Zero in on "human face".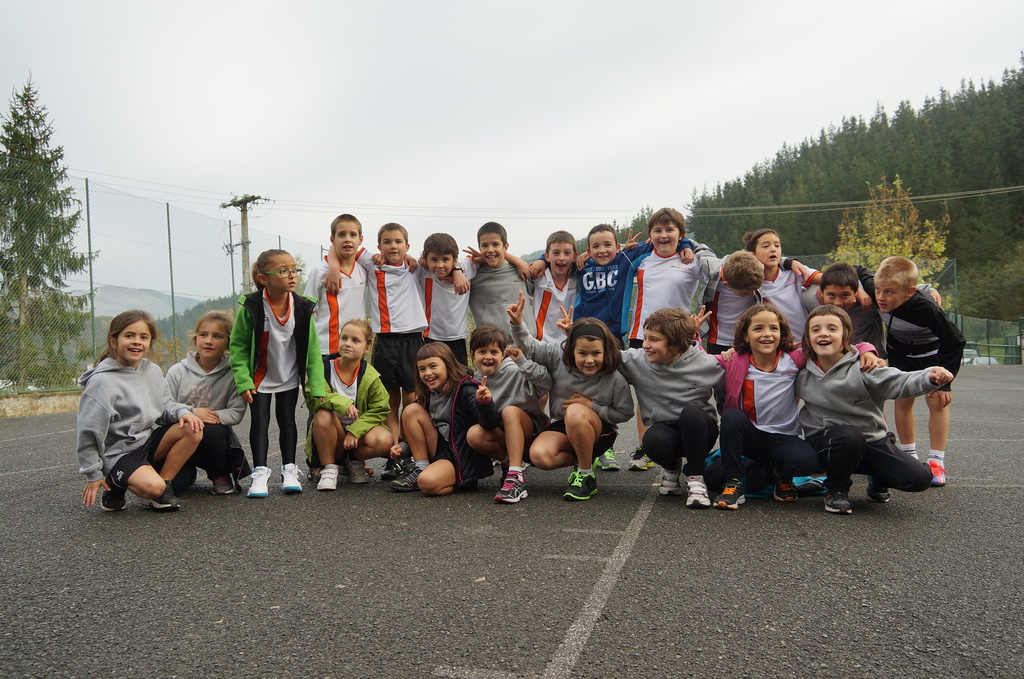
Zeroed in: Rect(416, 360, 444, 389).
